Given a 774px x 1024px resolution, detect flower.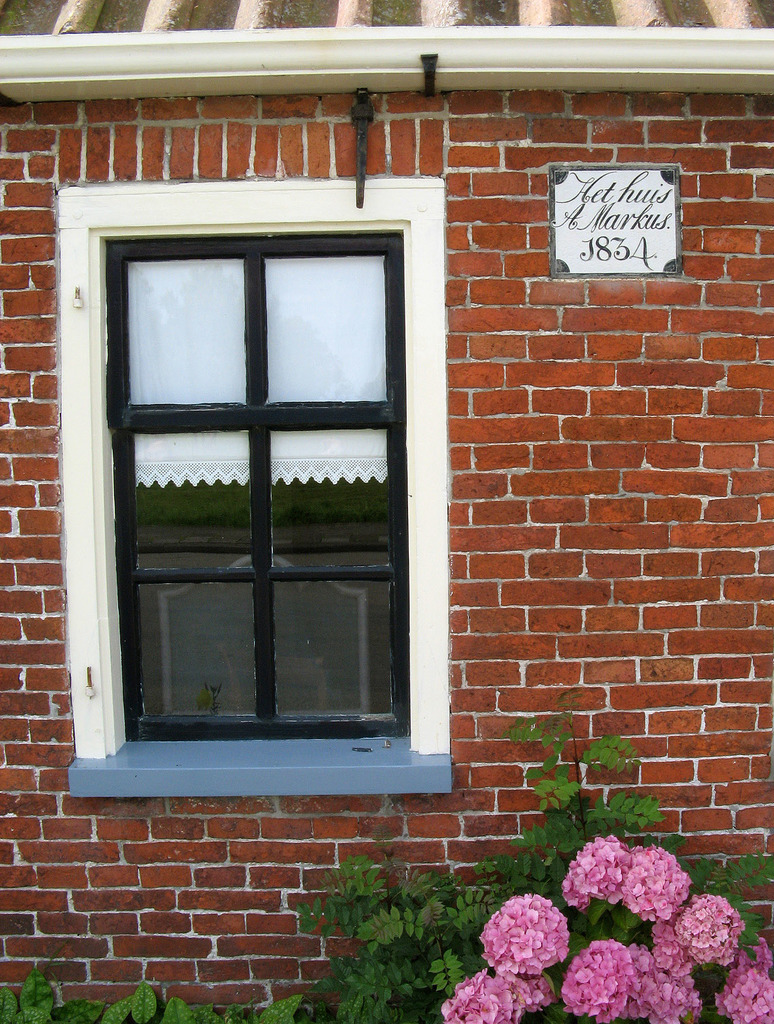
bbox=[436, 972, 517, 1023].
